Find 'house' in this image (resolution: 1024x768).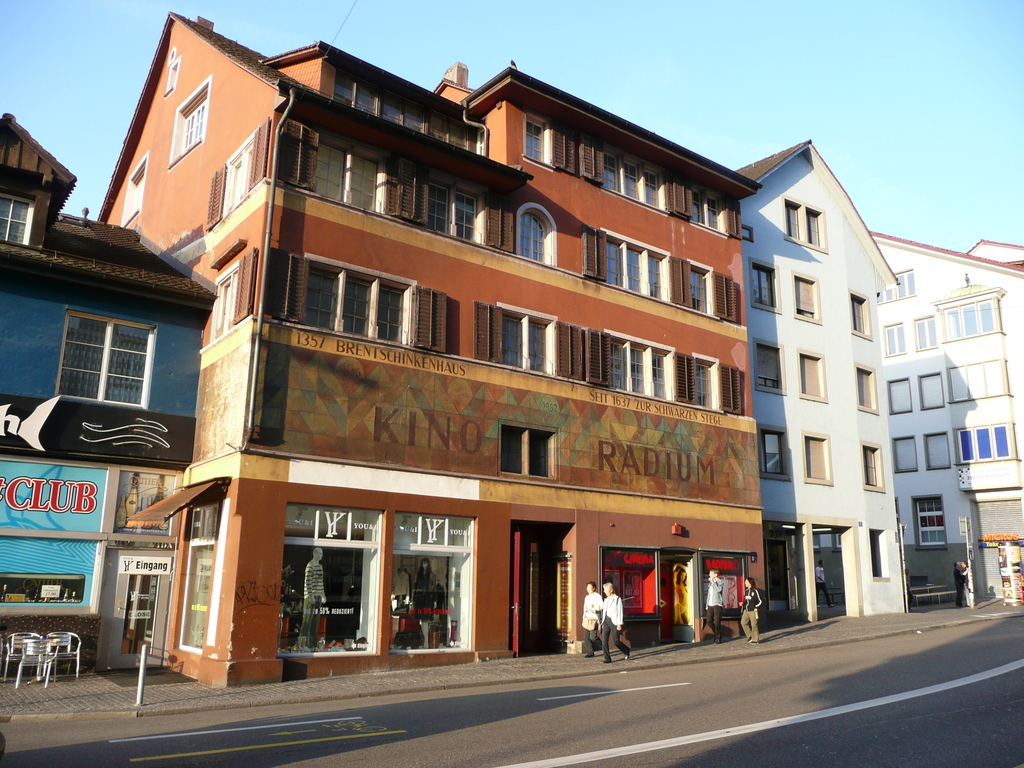
[874,229,1023,620].
